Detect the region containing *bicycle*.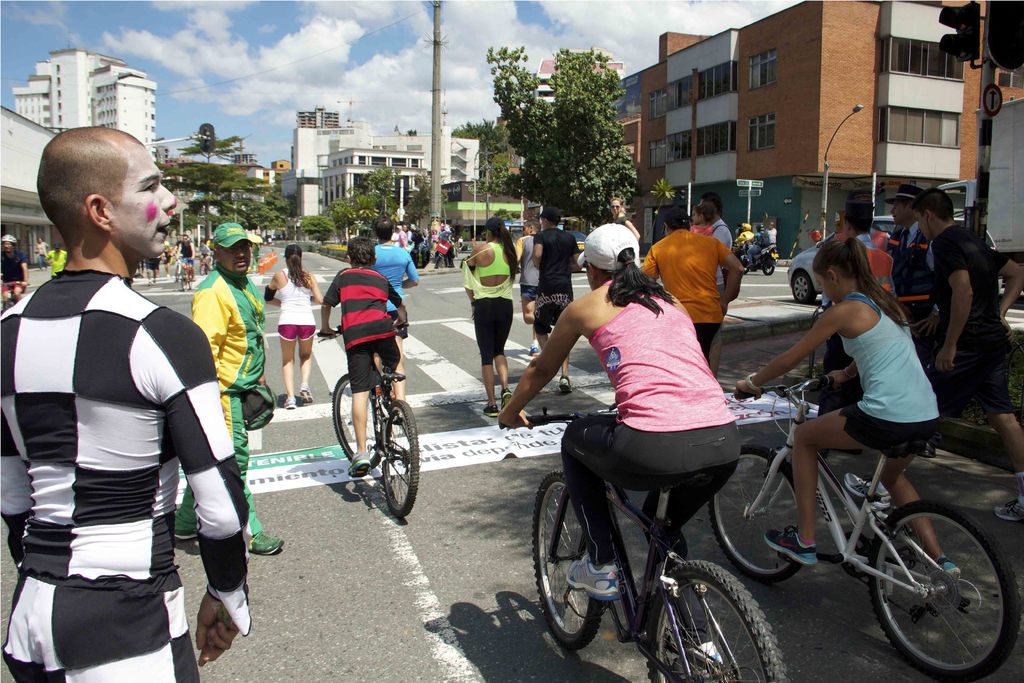
Rect(0, 279, 29, 313).
